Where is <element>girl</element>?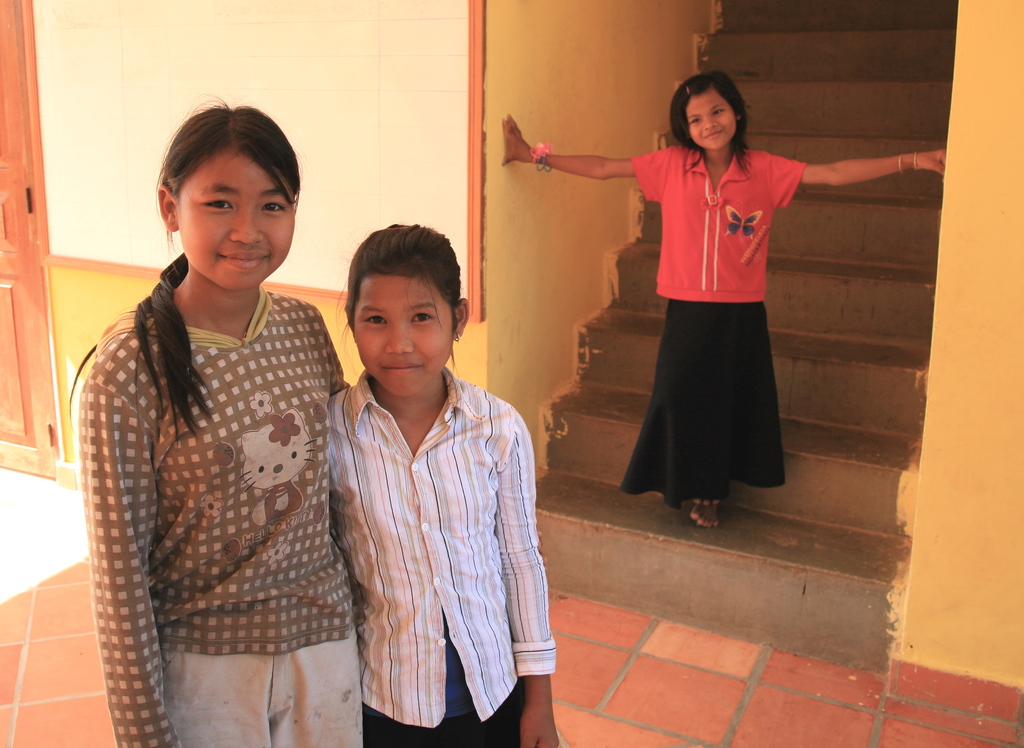
BBox(321, 224, 538, 747).
